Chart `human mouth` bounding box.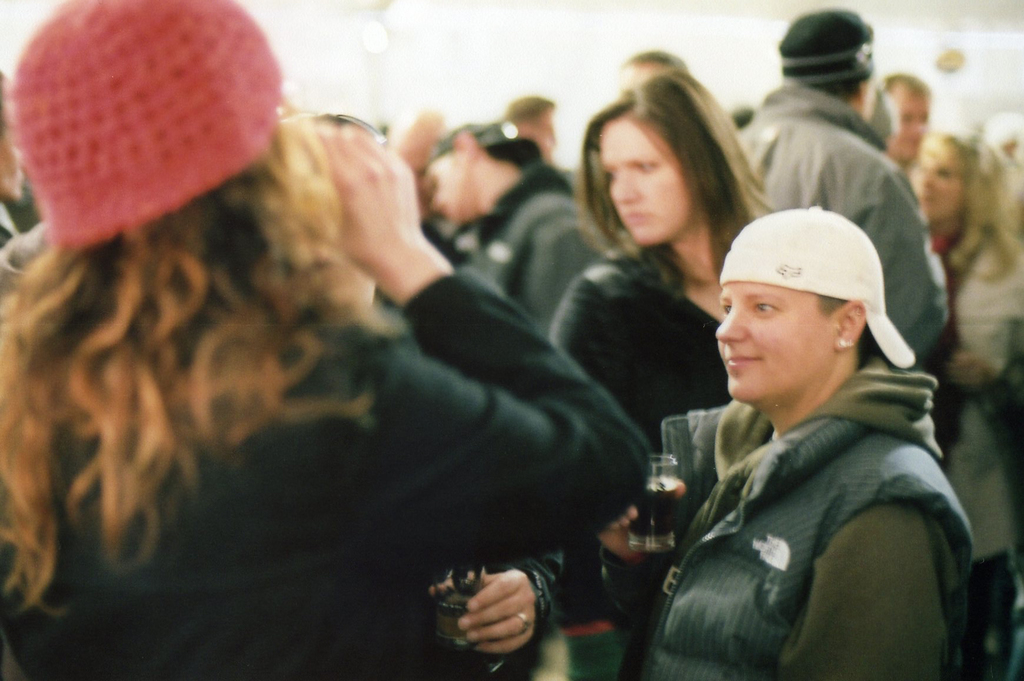
Charted: <region>725, 357, 762, 365</region>.
